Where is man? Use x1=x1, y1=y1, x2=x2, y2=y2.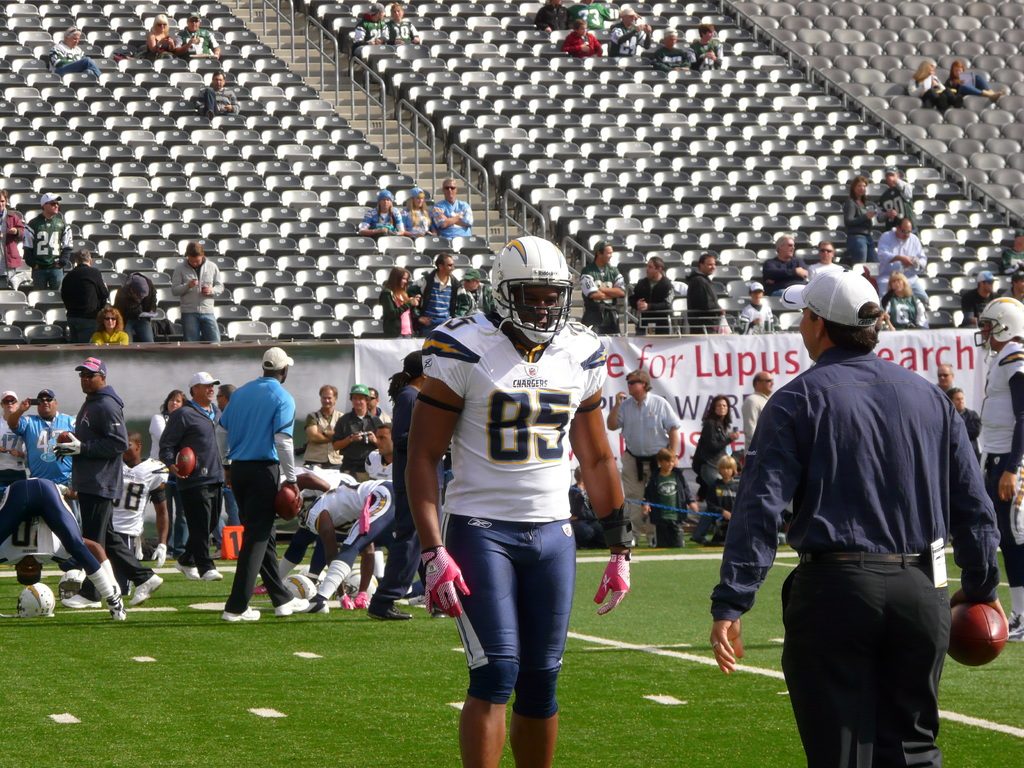
x1=160, y1=370, x2=228, y2=589.
